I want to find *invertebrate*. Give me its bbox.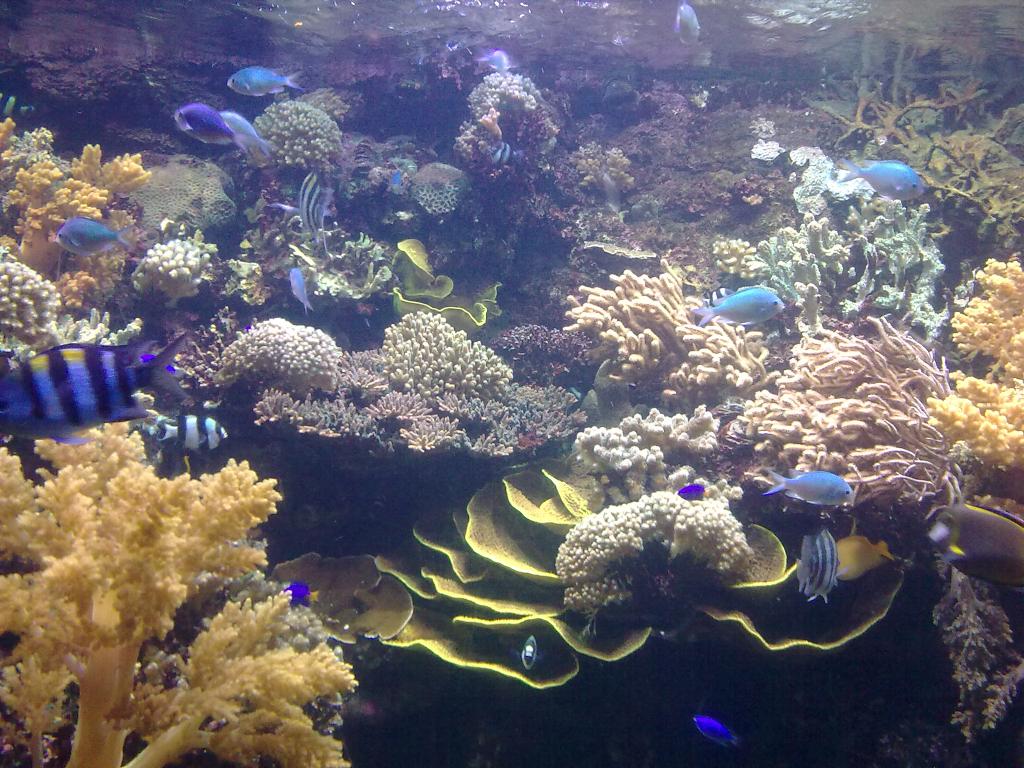
{"left": 388, "top": 276, "right": 506, "bottom": 335}.
